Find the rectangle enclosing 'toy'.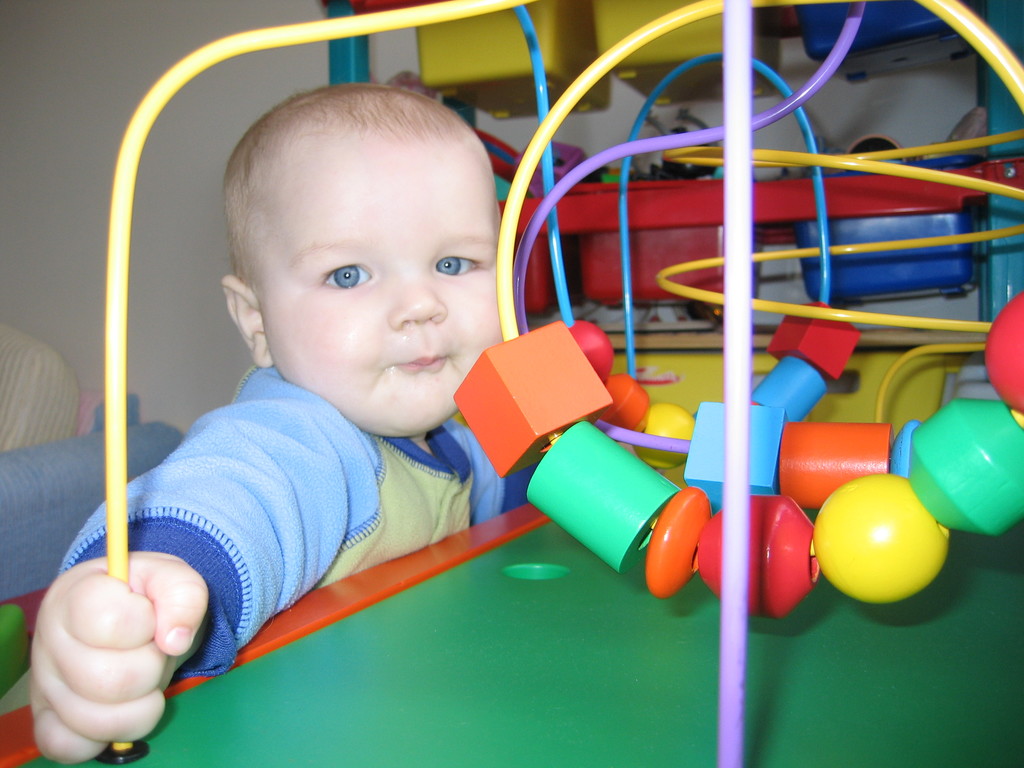
(left=761, top=300, right=856, bottom=392).
